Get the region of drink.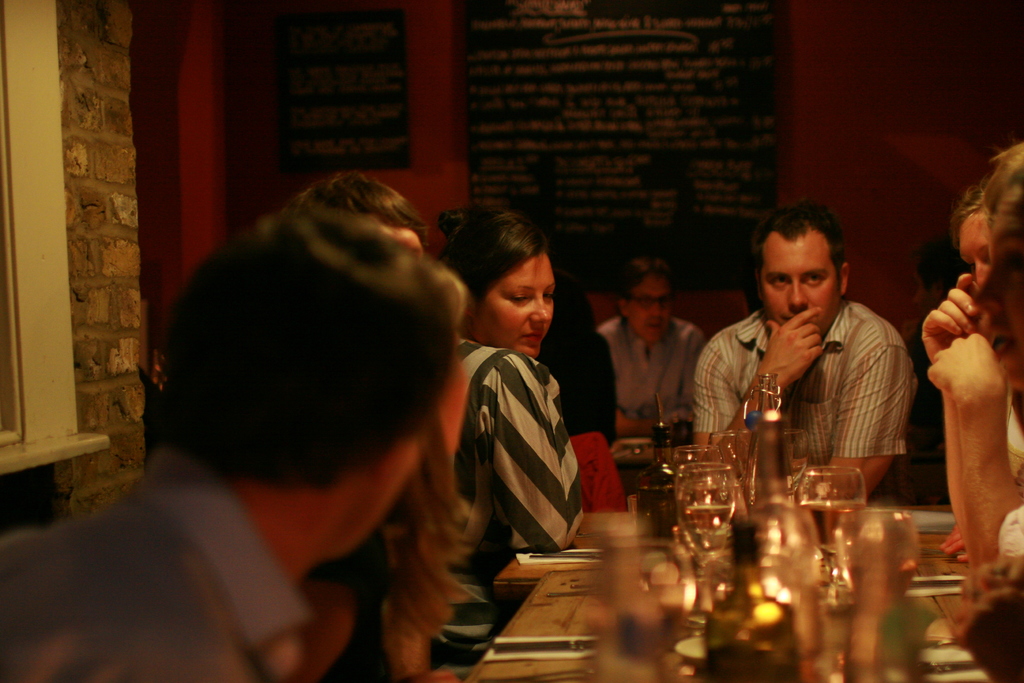
bbox=(801, 505, 863, 549).
